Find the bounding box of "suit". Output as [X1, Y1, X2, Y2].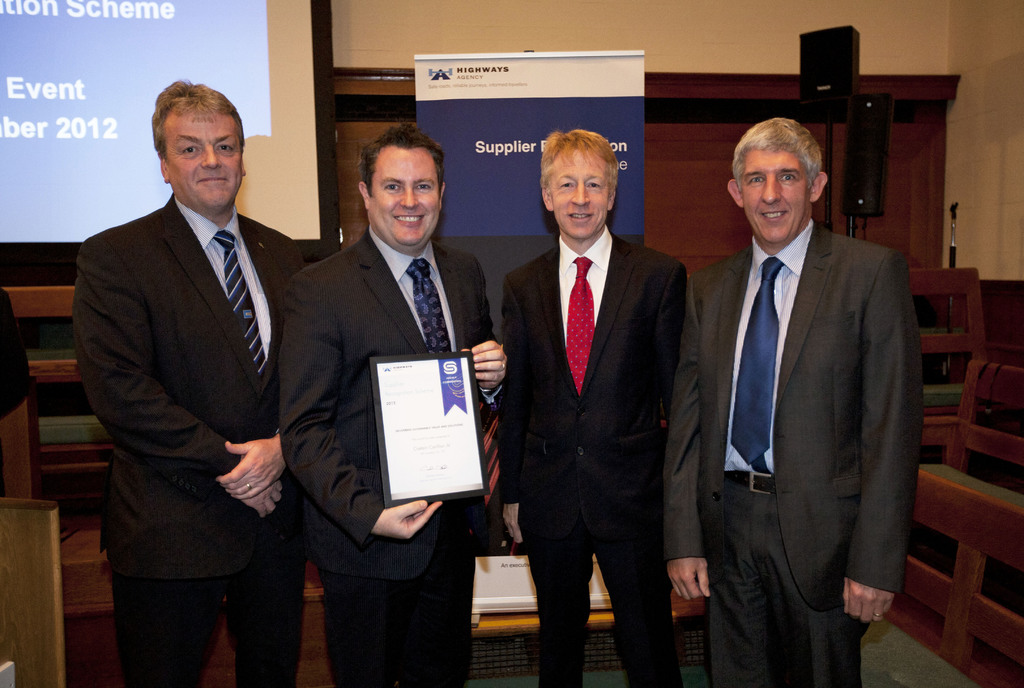
[73, 127, 318, 687].
